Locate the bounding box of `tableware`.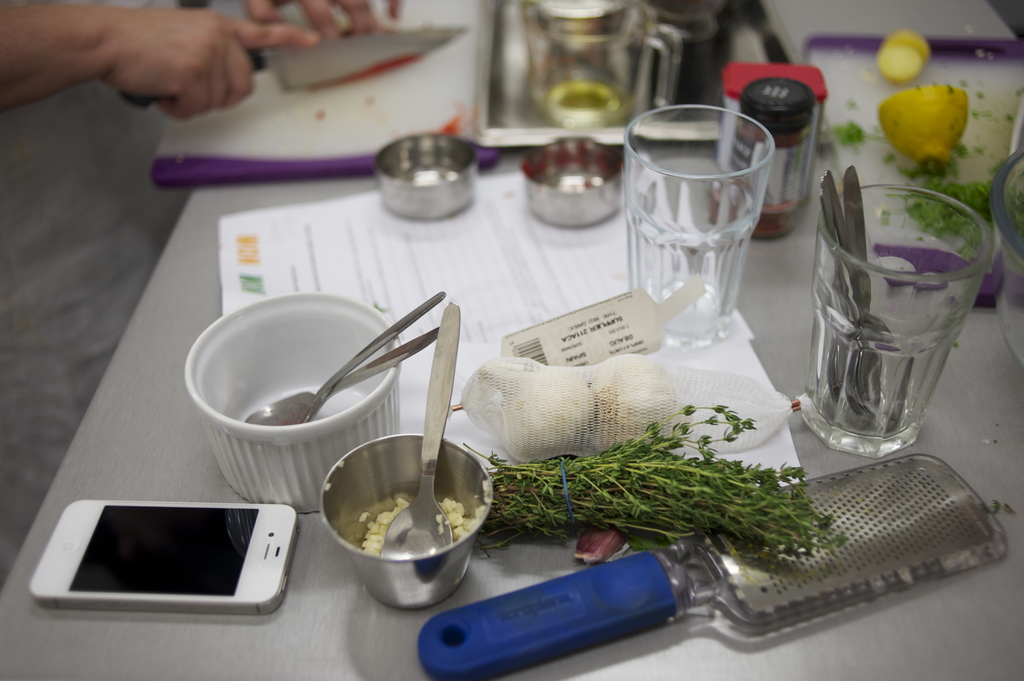
Bounding box: x1=717 y1=63 x2=822 y2=201.
